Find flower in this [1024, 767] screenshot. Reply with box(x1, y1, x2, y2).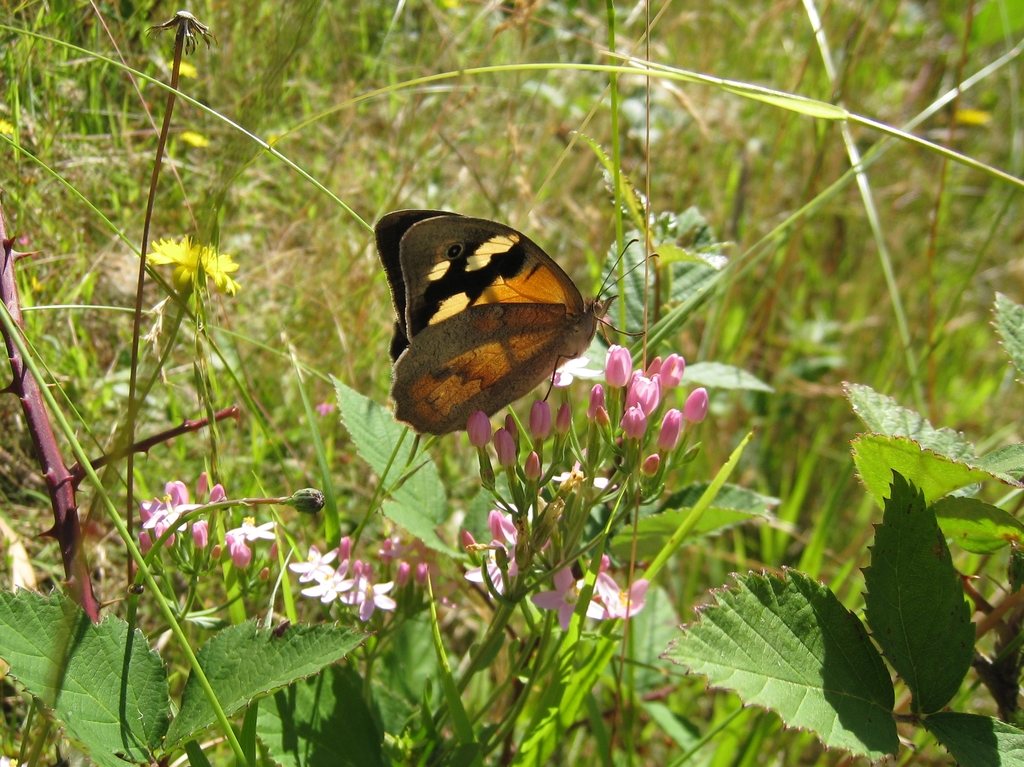
box(0, 123, 13, 139).
